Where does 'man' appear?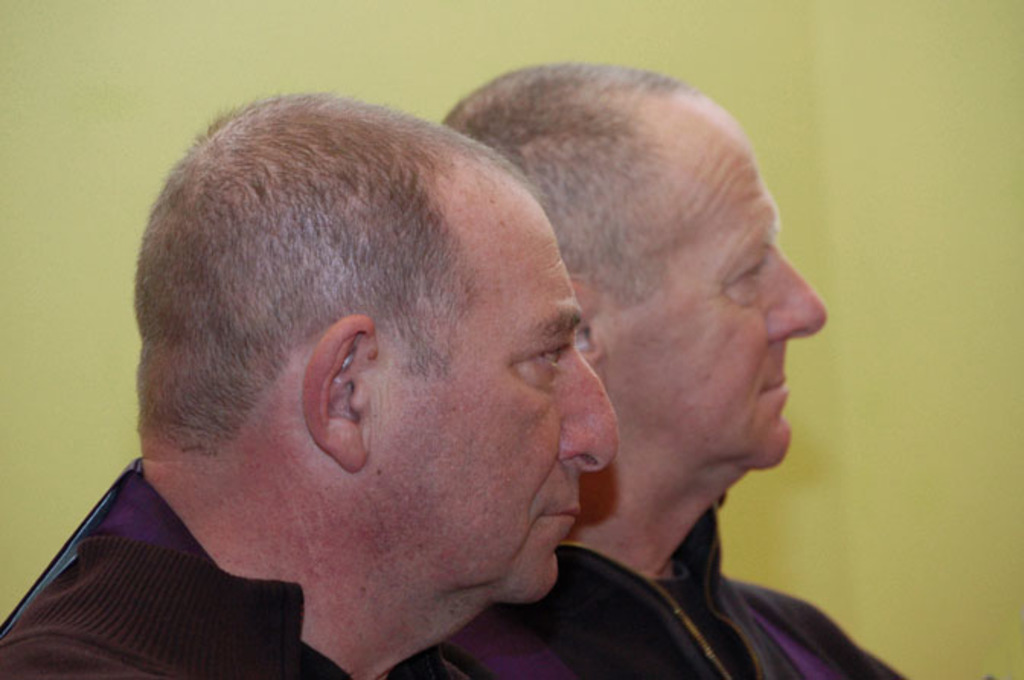
Appears at l=445, t=56, r=917, b=678.
